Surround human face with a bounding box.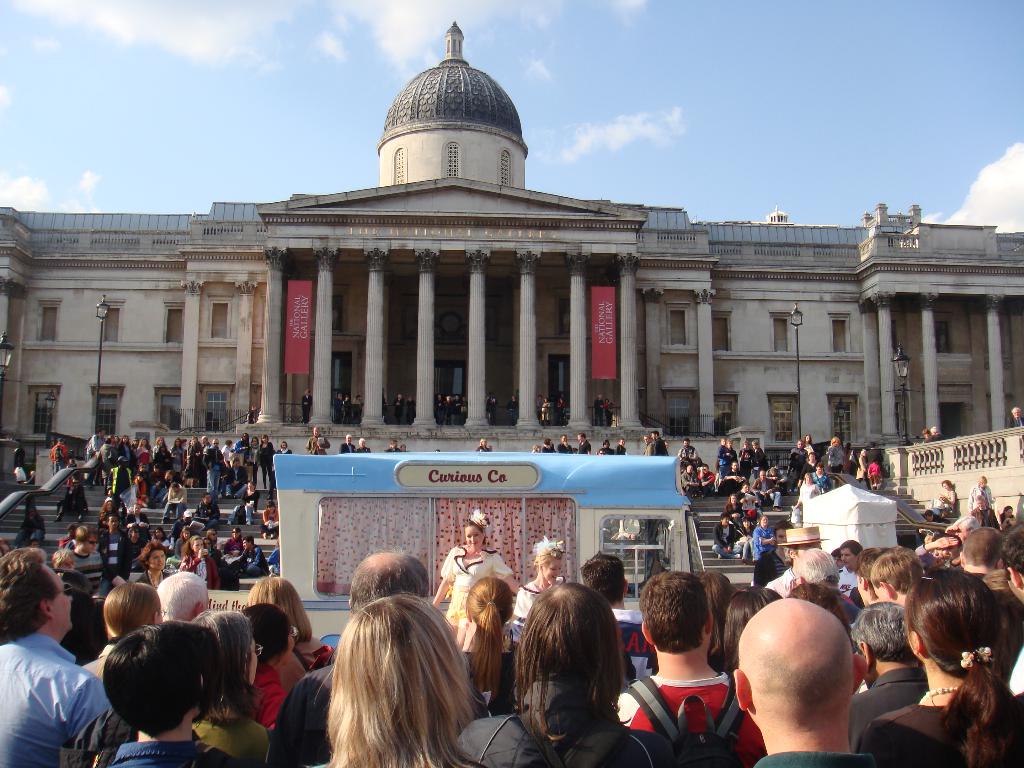
[x1=436, y1=396, x2=442, y2=400].
